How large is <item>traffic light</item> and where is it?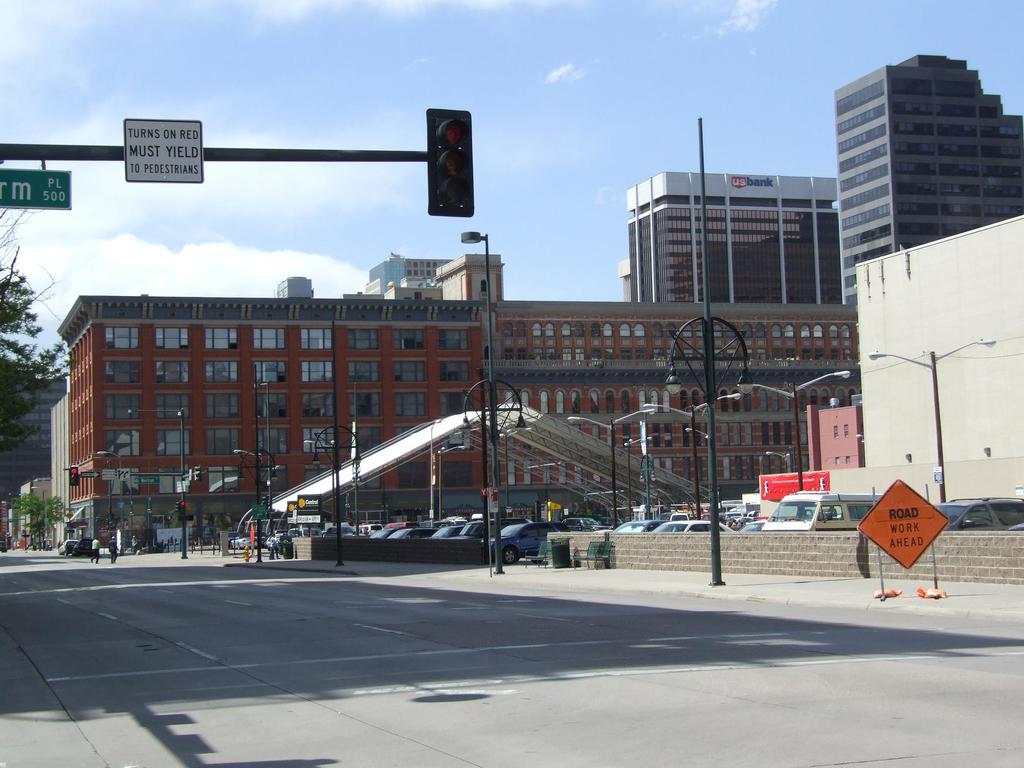
Bounding box: box(424, 109, 474, 220).
